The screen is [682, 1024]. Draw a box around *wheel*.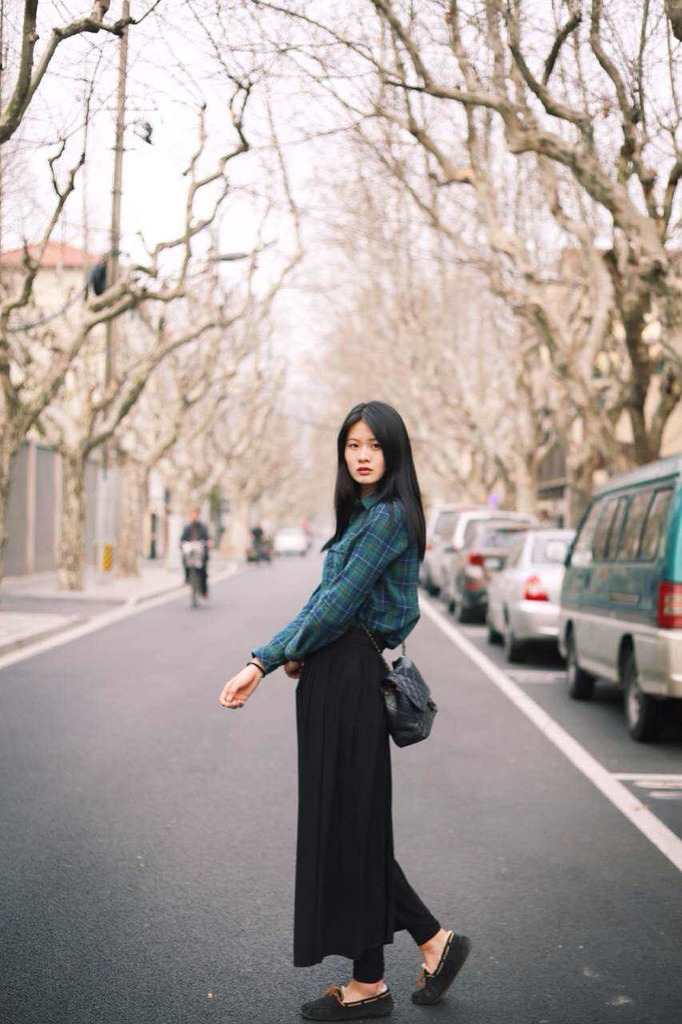
box(620, 646, 652, 741).
